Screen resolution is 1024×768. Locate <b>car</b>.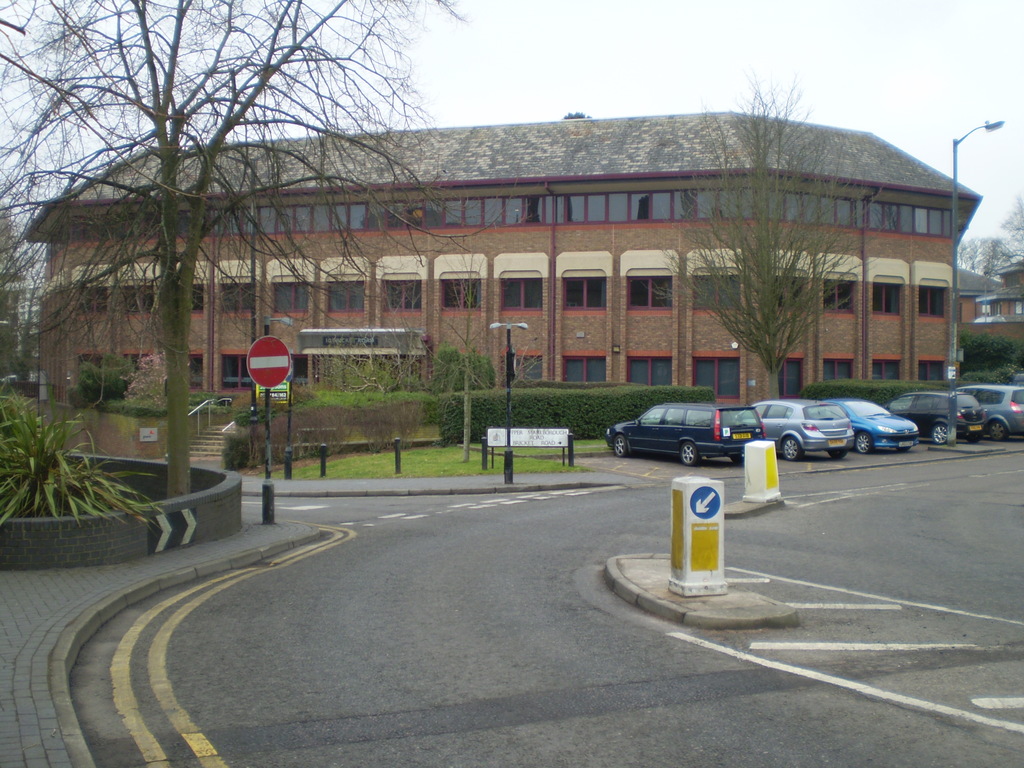
bbox(605, 396, 754, 470).
